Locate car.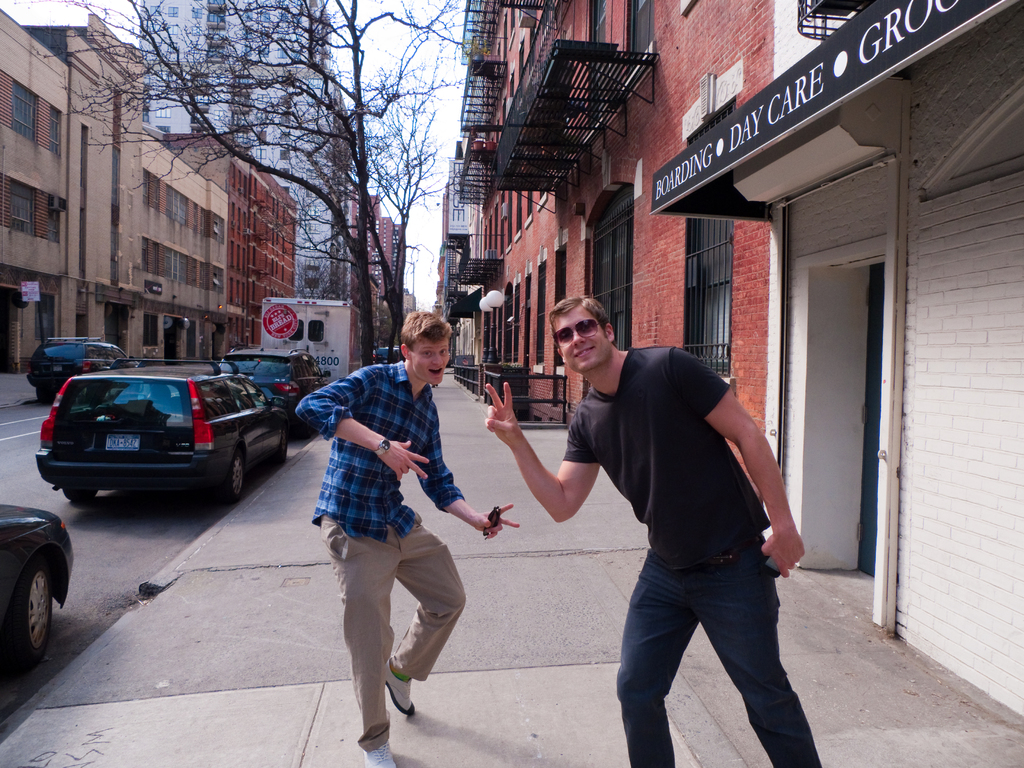
Bounding box: {"left": 21, "top": 324, "right": 137, "bottom": 404}.
